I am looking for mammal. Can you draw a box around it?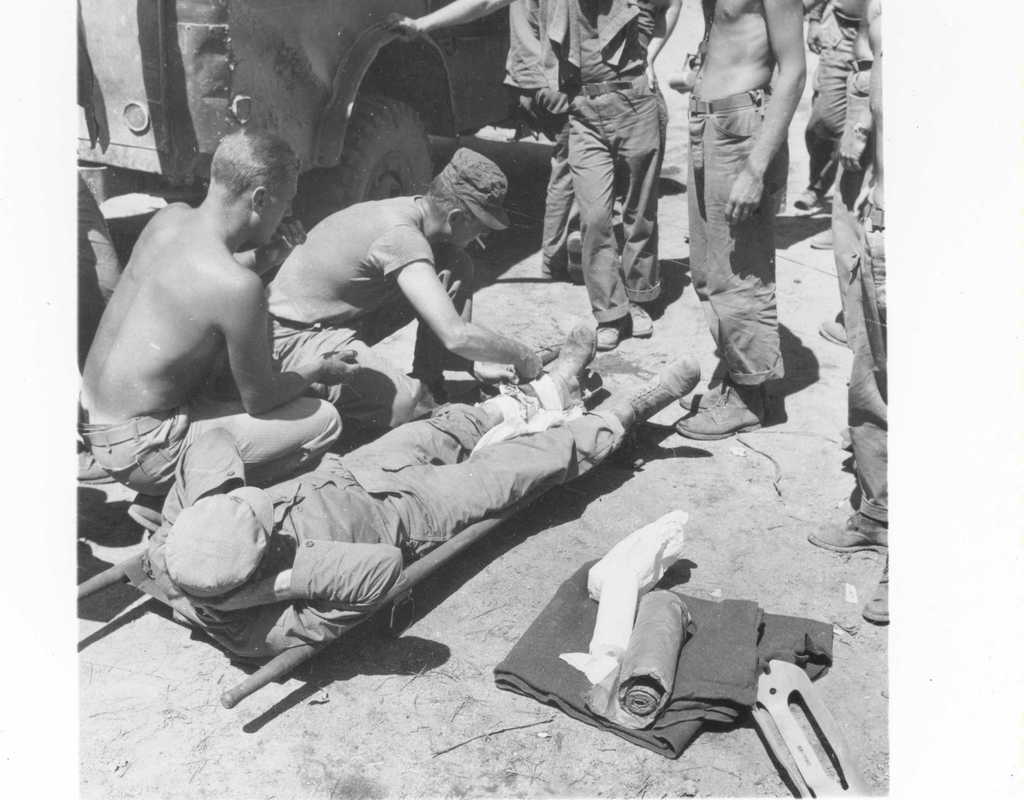
Sure, the bounding box is (left=814, top=0, right=866, bottom=341).
